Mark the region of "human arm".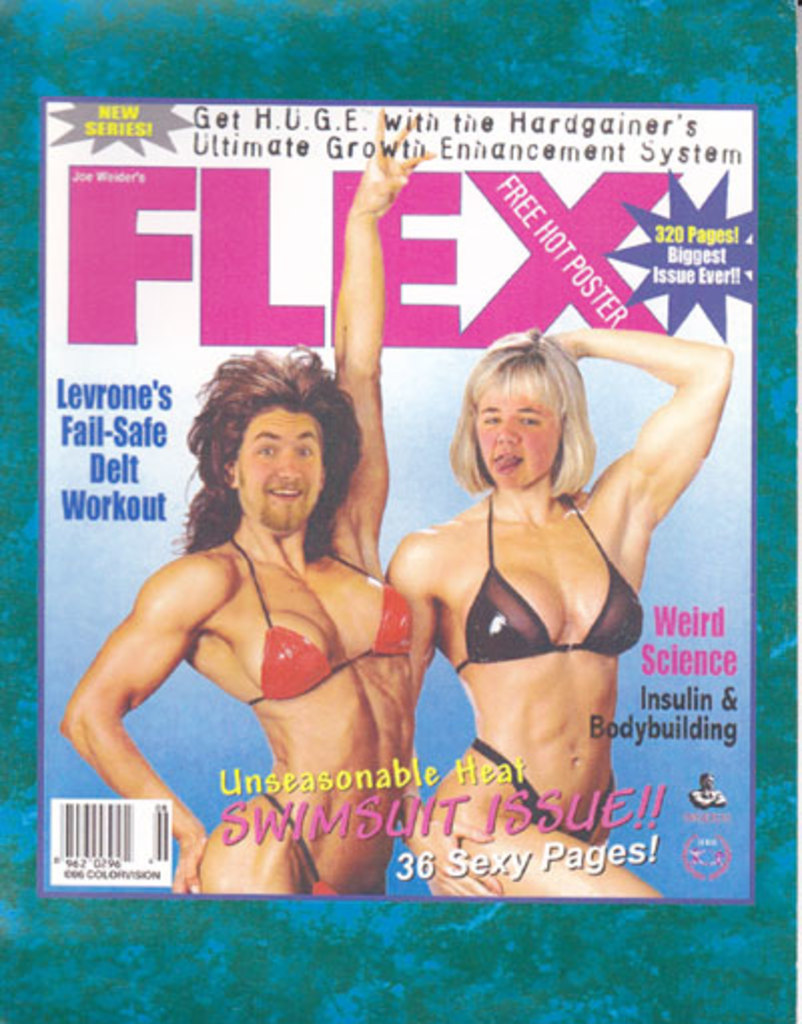
Region: rect(62, 547, 243, 894).
